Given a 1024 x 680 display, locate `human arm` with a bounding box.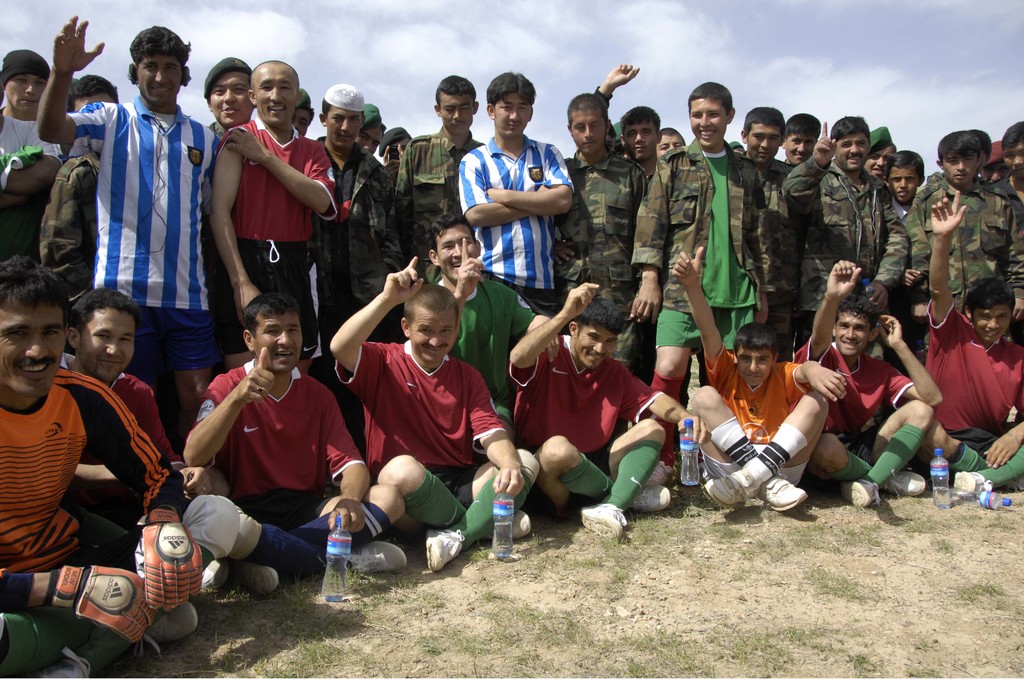
Located: left=671, top=244, right=733, bottom=384.
